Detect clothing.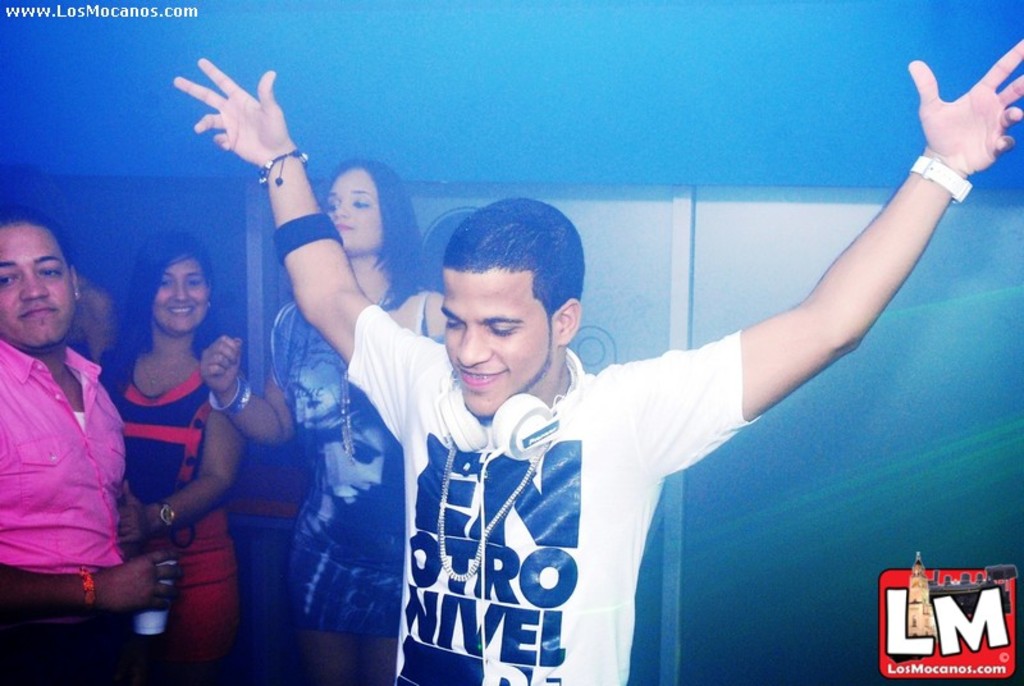
Detected at x1=96 y1=347 x2=230 y2=685.
